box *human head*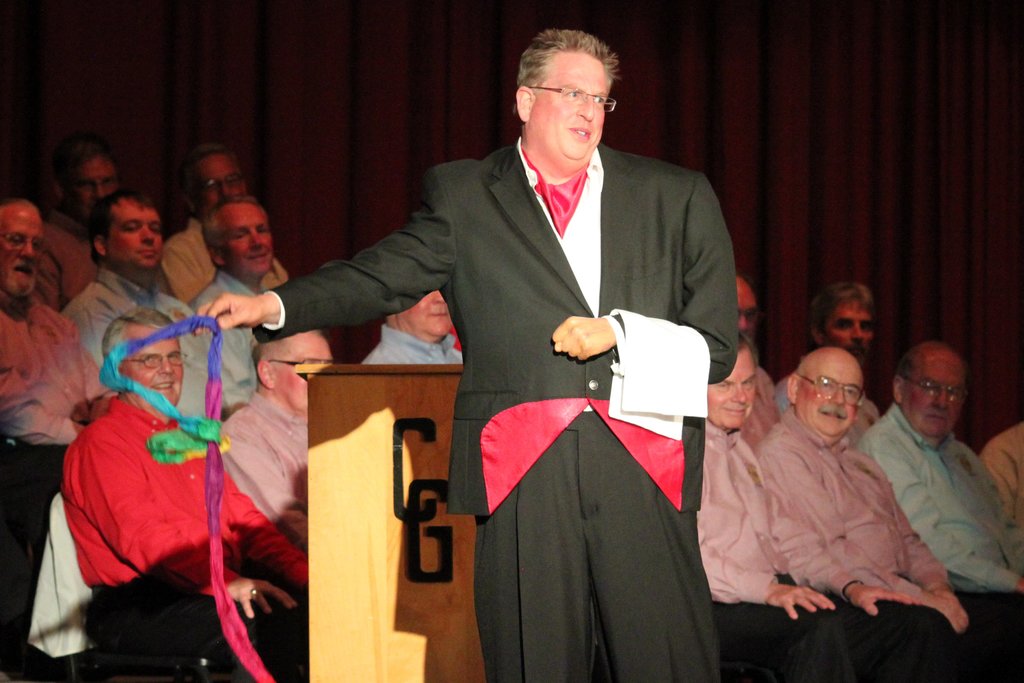
[x1=513, y1=28, x2=640, y2=159]
